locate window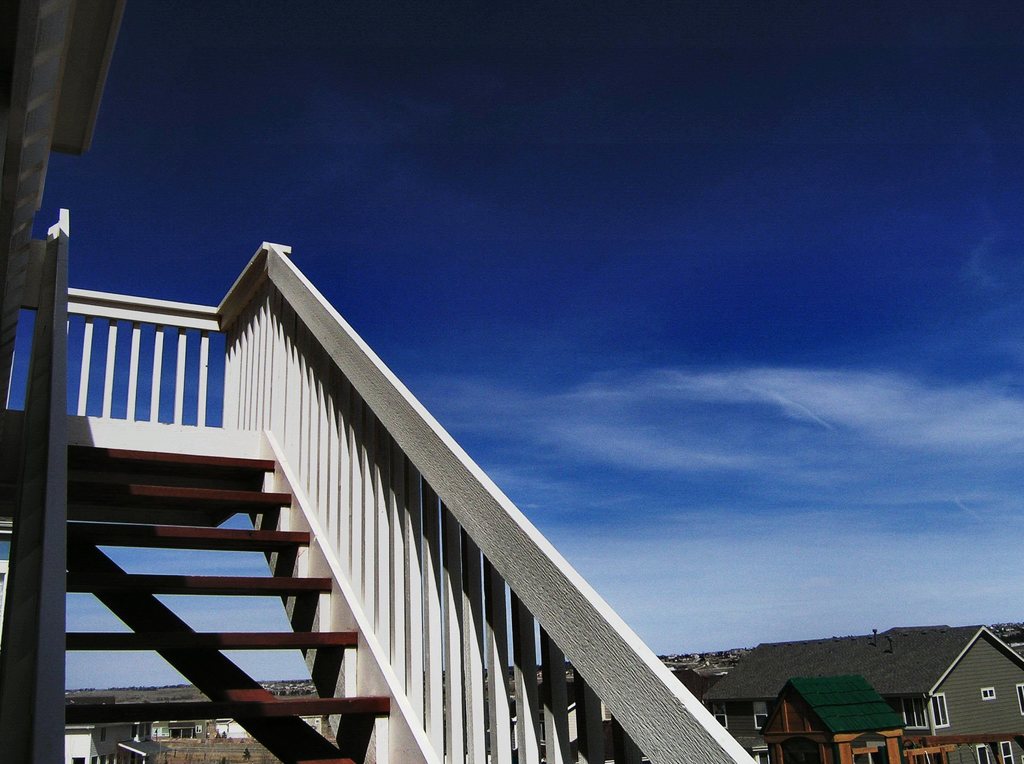
[982, 687, 994, 702]
